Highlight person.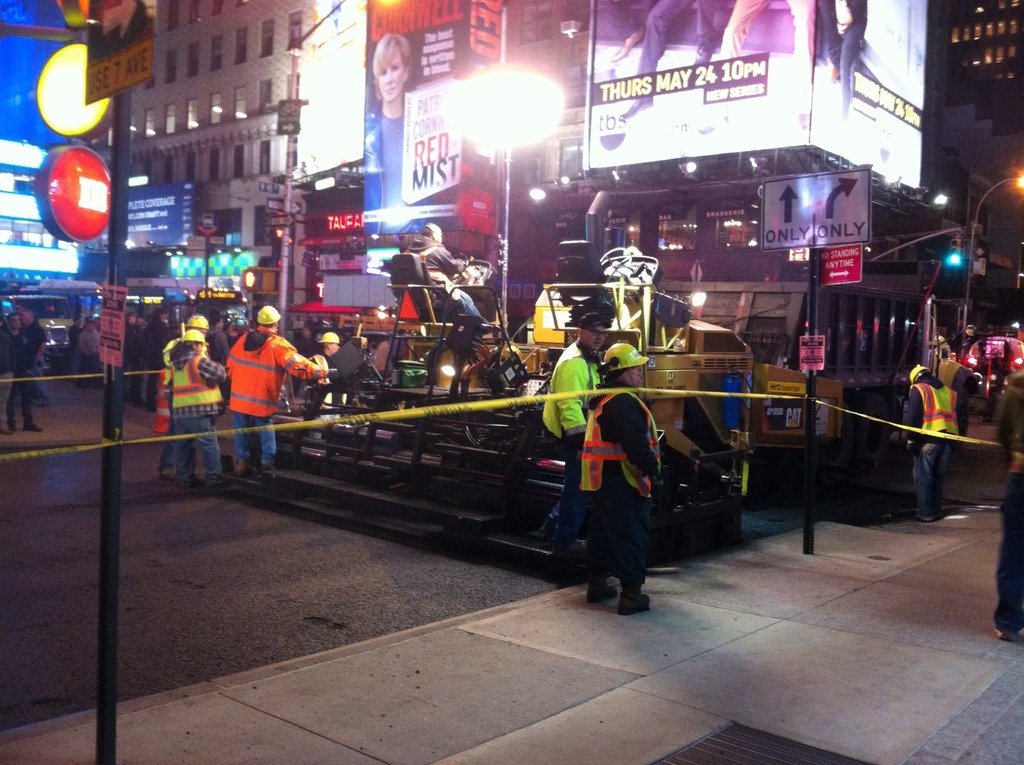
Highlighted region: rect(998, 366, 1023, 645).
